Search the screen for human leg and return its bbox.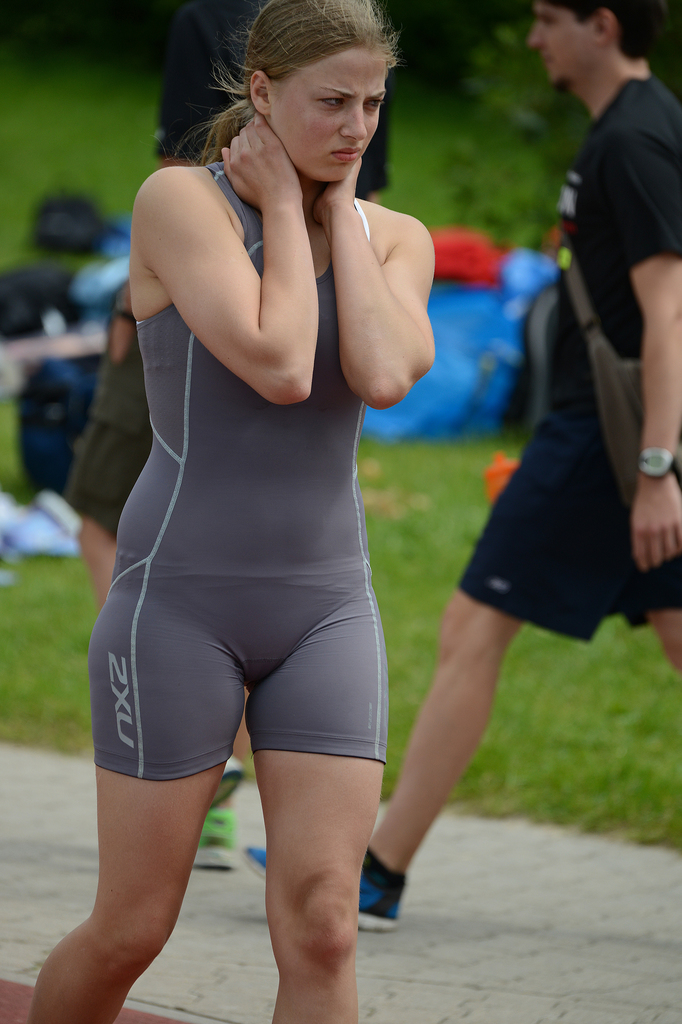
Found: (left=19, top=541, right=242, bottom=1023).
